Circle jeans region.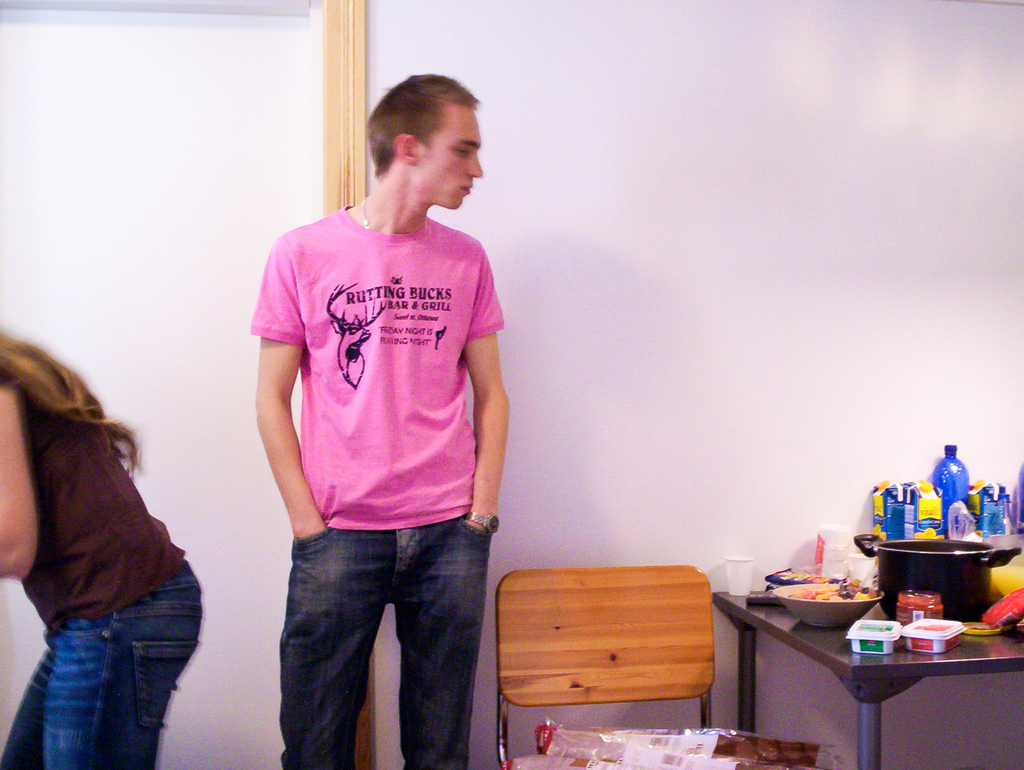
Region: 0:557:202:769.
